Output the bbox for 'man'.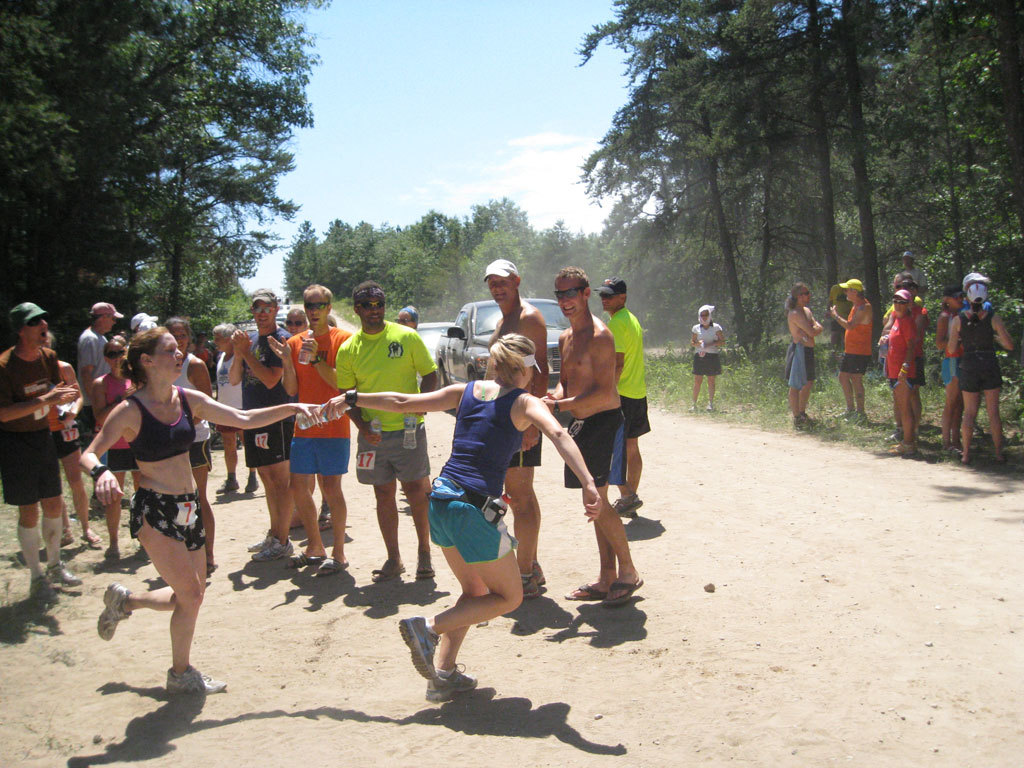
[223,281,304,557].
